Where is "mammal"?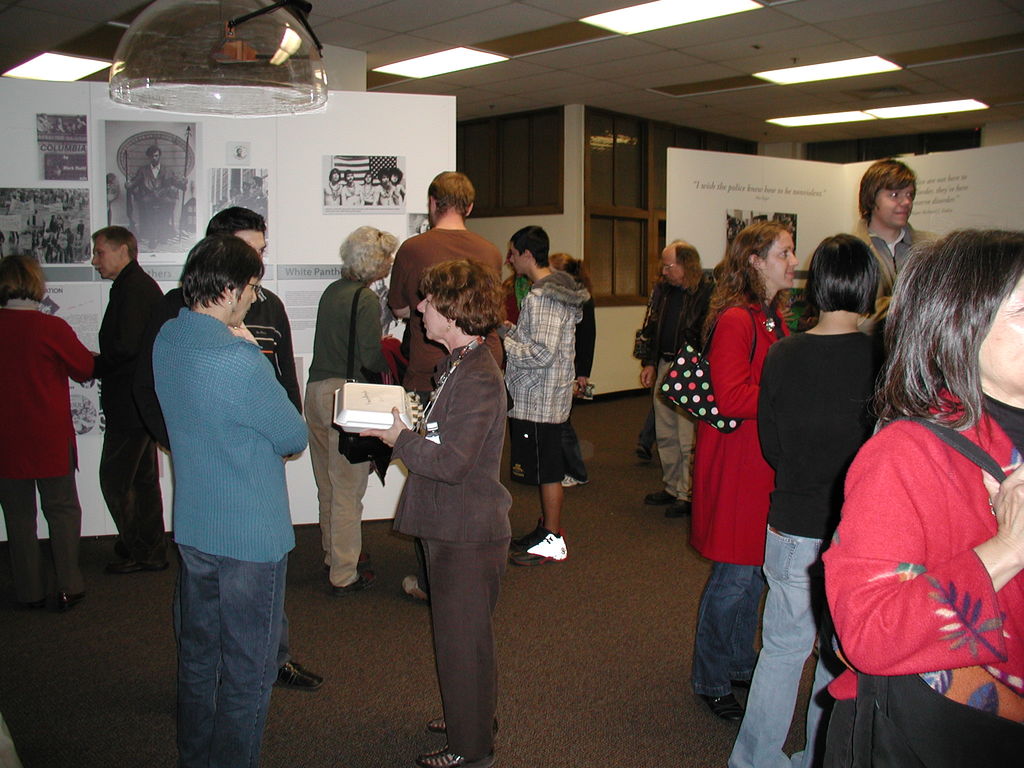
230/186/243/209.
